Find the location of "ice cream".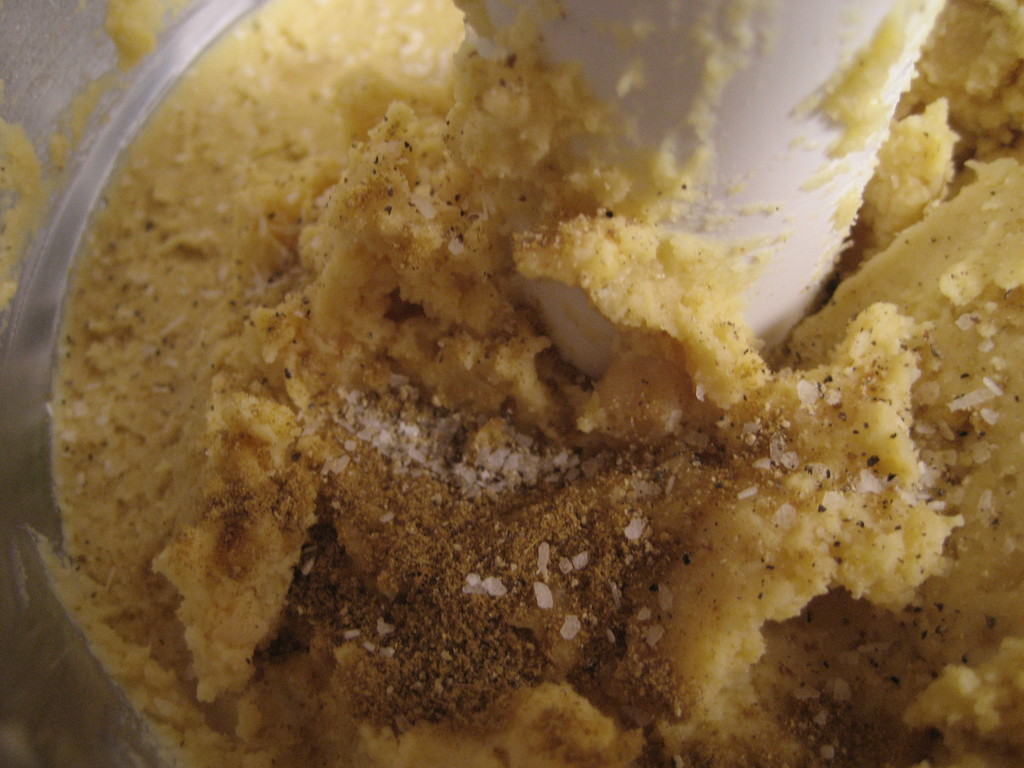
Location: [x1=33, y1=0, x2=1023, y2=767].
